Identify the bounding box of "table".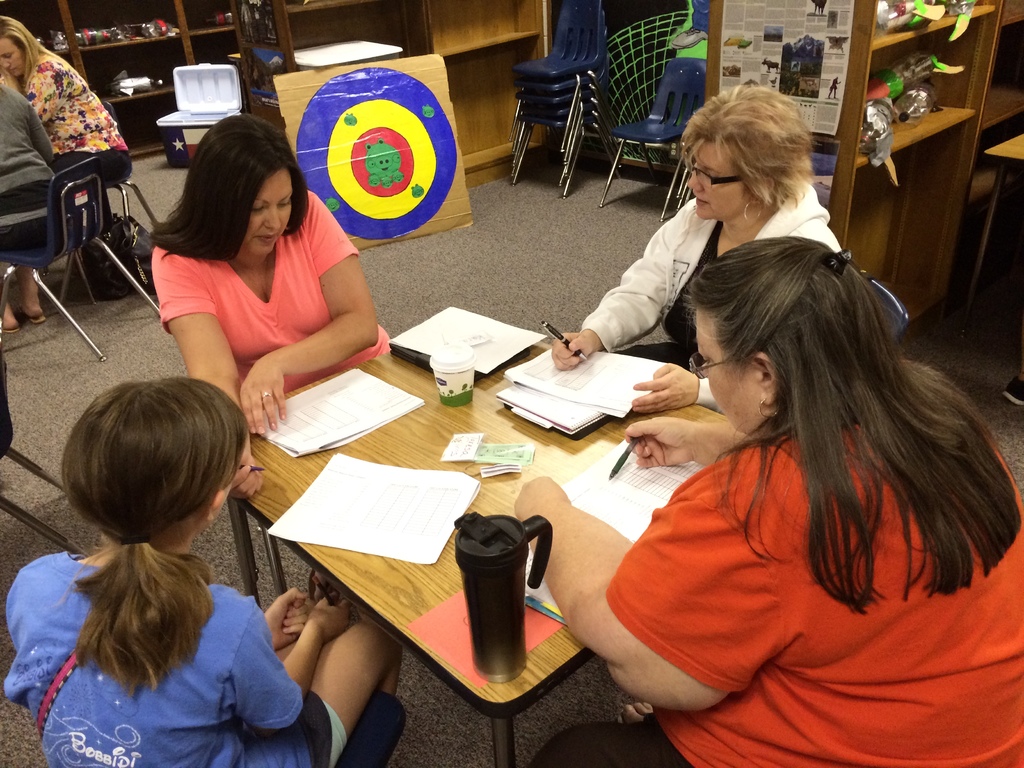
[227,275,704,728].
